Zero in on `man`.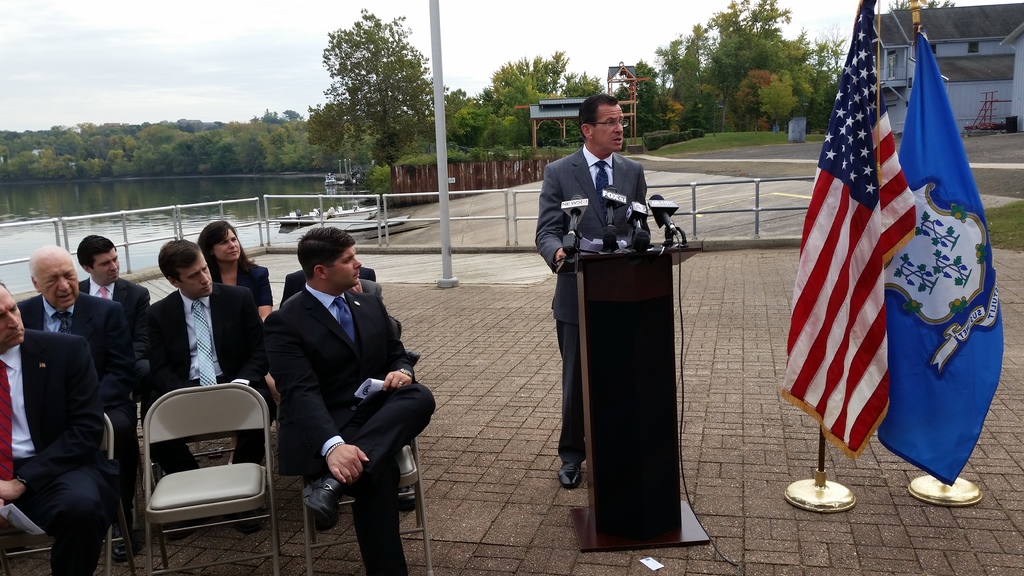
Zeroed in: left=15, top=241, right=134, bottom=561.
